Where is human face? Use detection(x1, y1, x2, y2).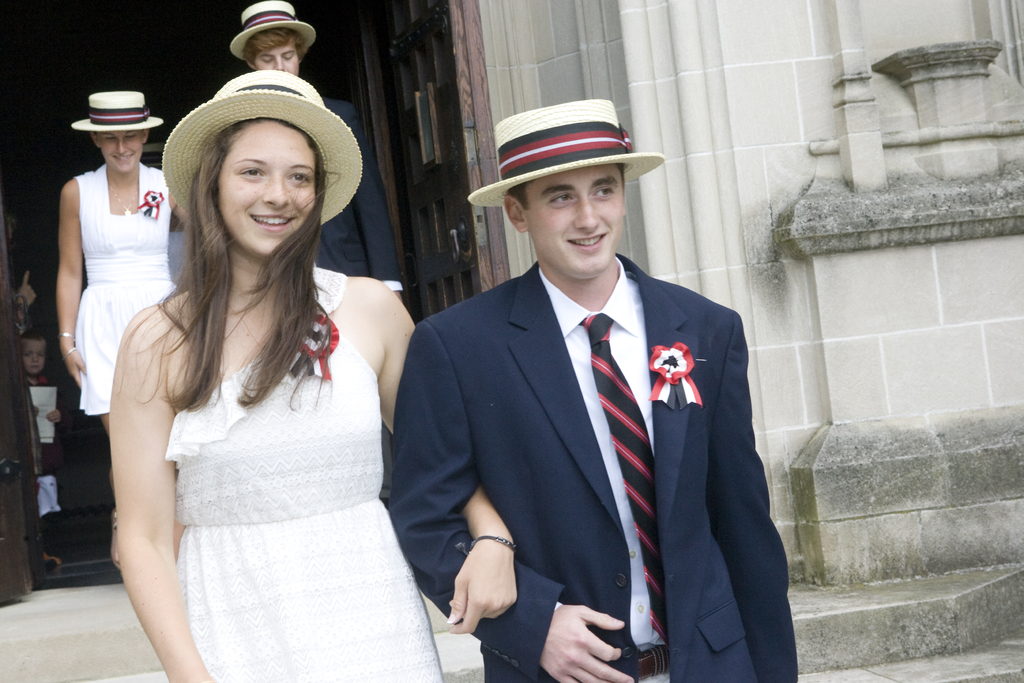
detection(27, 342, 51, 375).
